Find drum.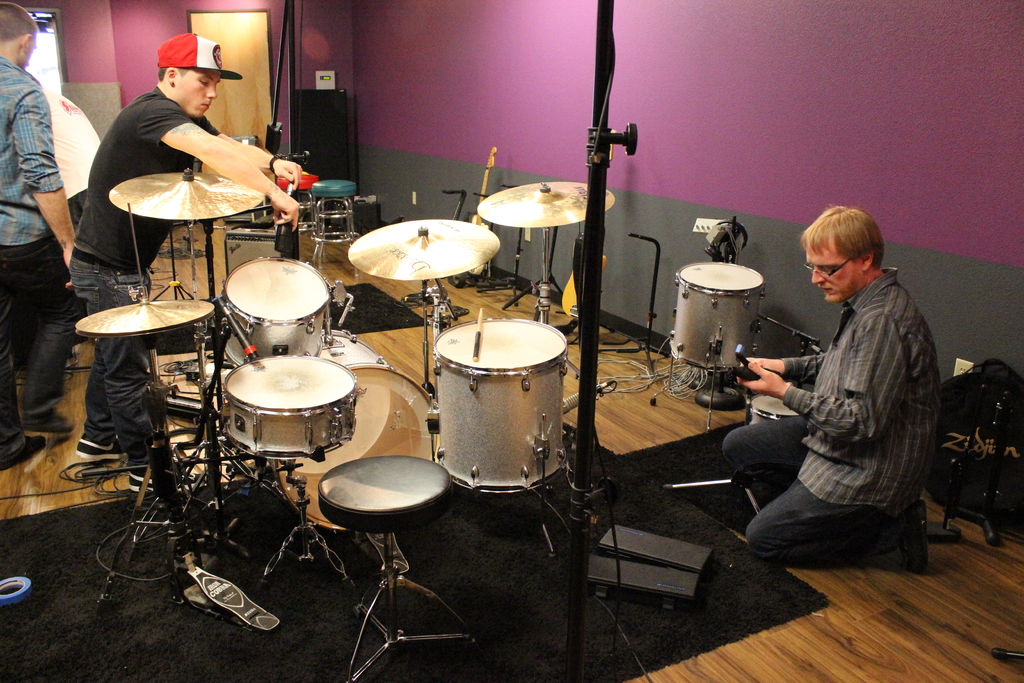
bbox(274, 329, 434, 532).
